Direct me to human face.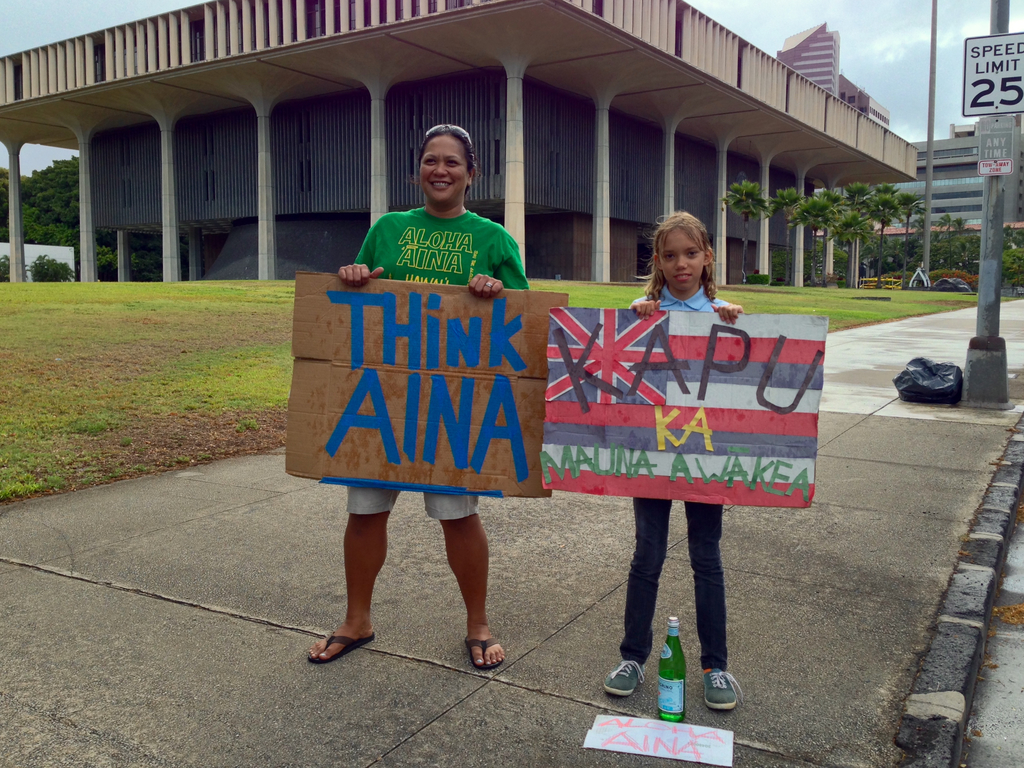
Direction: (left=413, top=130, right=469, bottom=208).
